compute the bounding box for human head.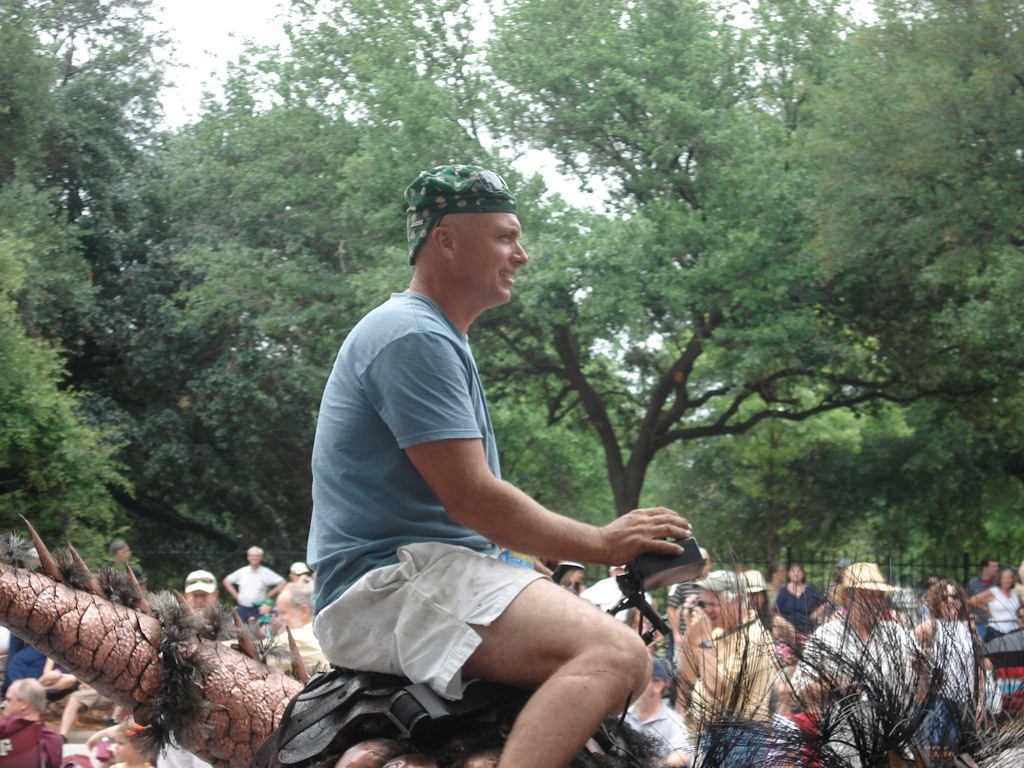
(785,559,802,586).
